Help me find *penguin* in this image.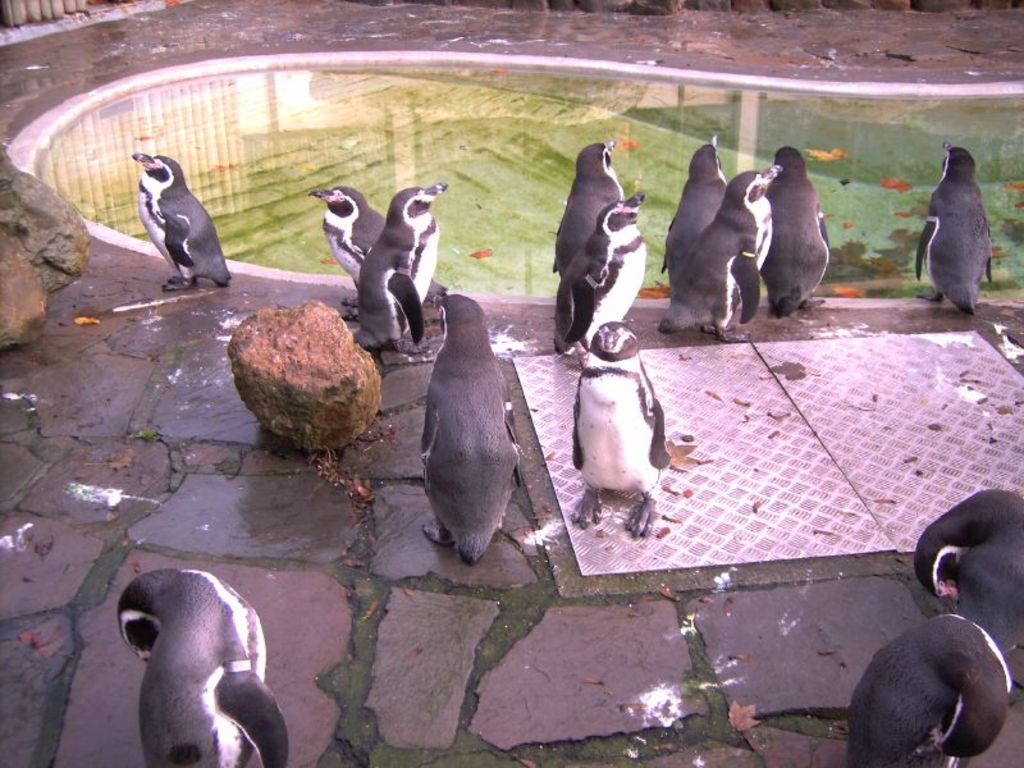
Found it: pyautogui.locateOnScreen(845, 611, 1018, 767).
